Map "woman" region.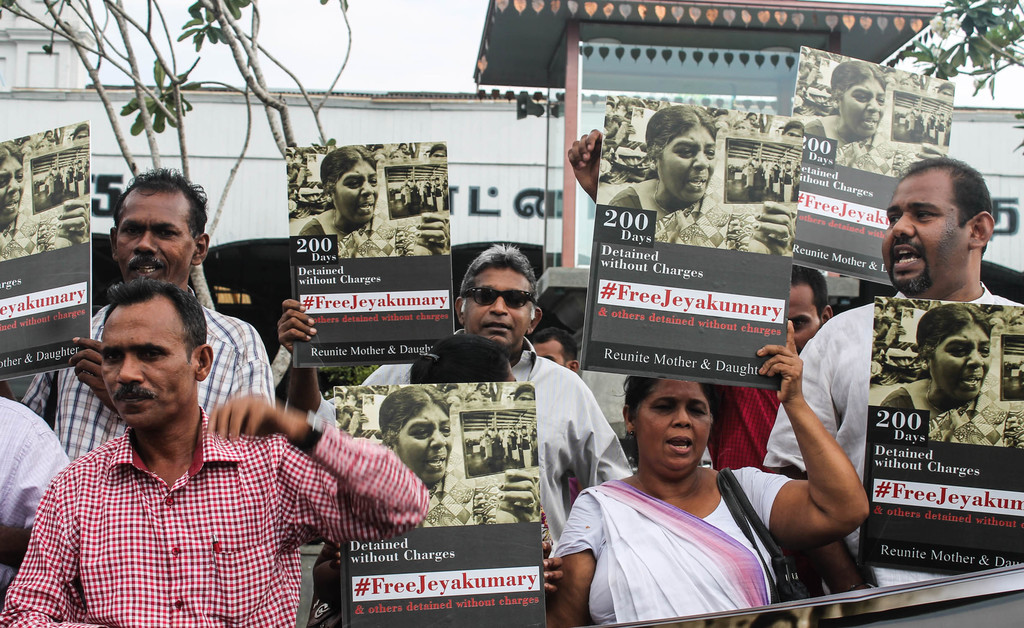
Mapped to pyautogui.locateOnScreen(34, 137, 49, 153).
